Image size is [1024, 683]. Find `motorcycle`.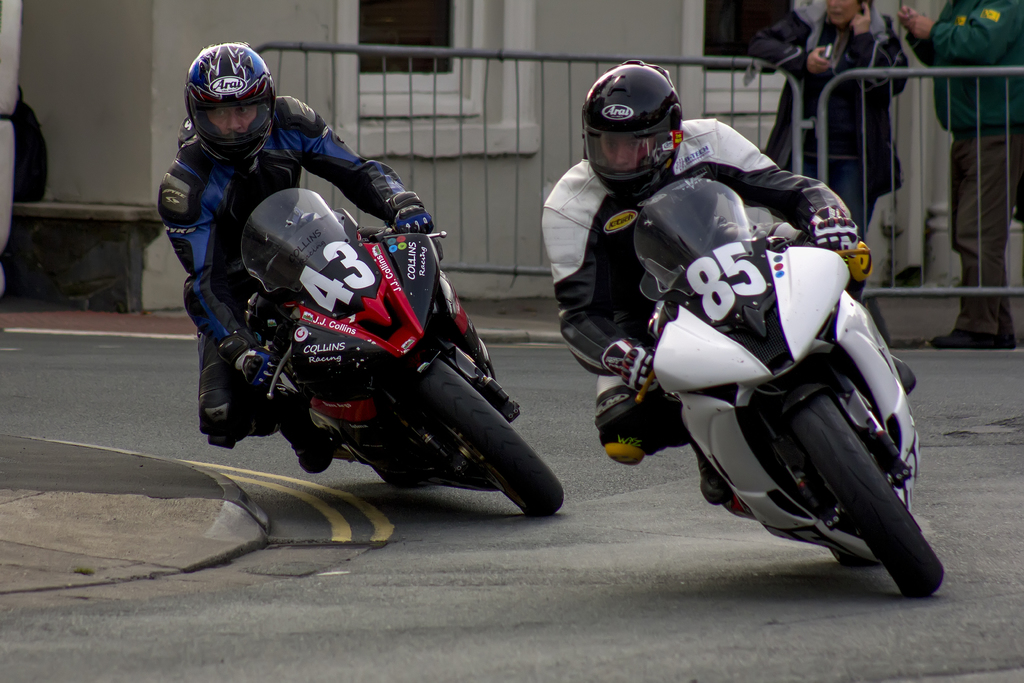
<bbox>596, 169, 922, 605</bbox>.
